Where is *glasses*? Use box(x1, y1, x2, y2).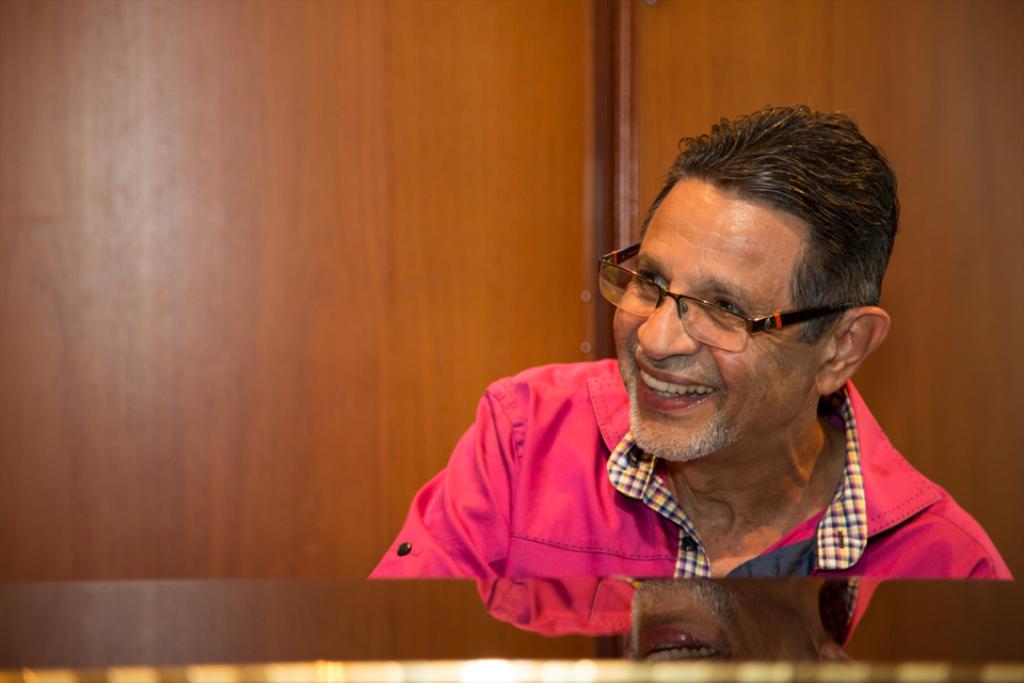
box(594, 264, 851, 352).
